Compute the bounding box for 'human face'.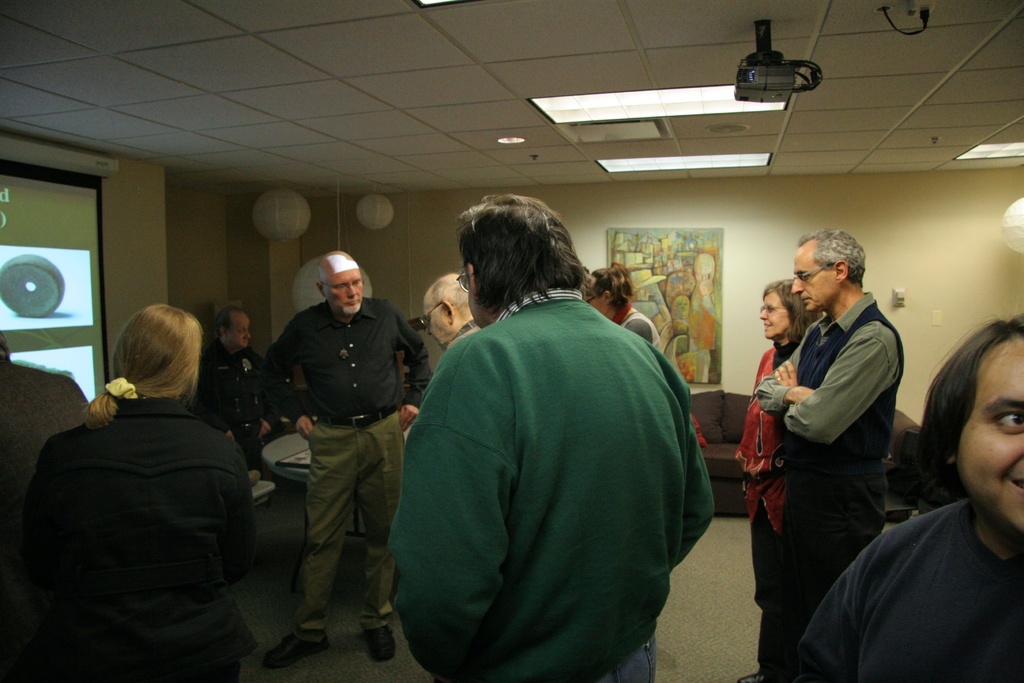
325/268/364/315.
